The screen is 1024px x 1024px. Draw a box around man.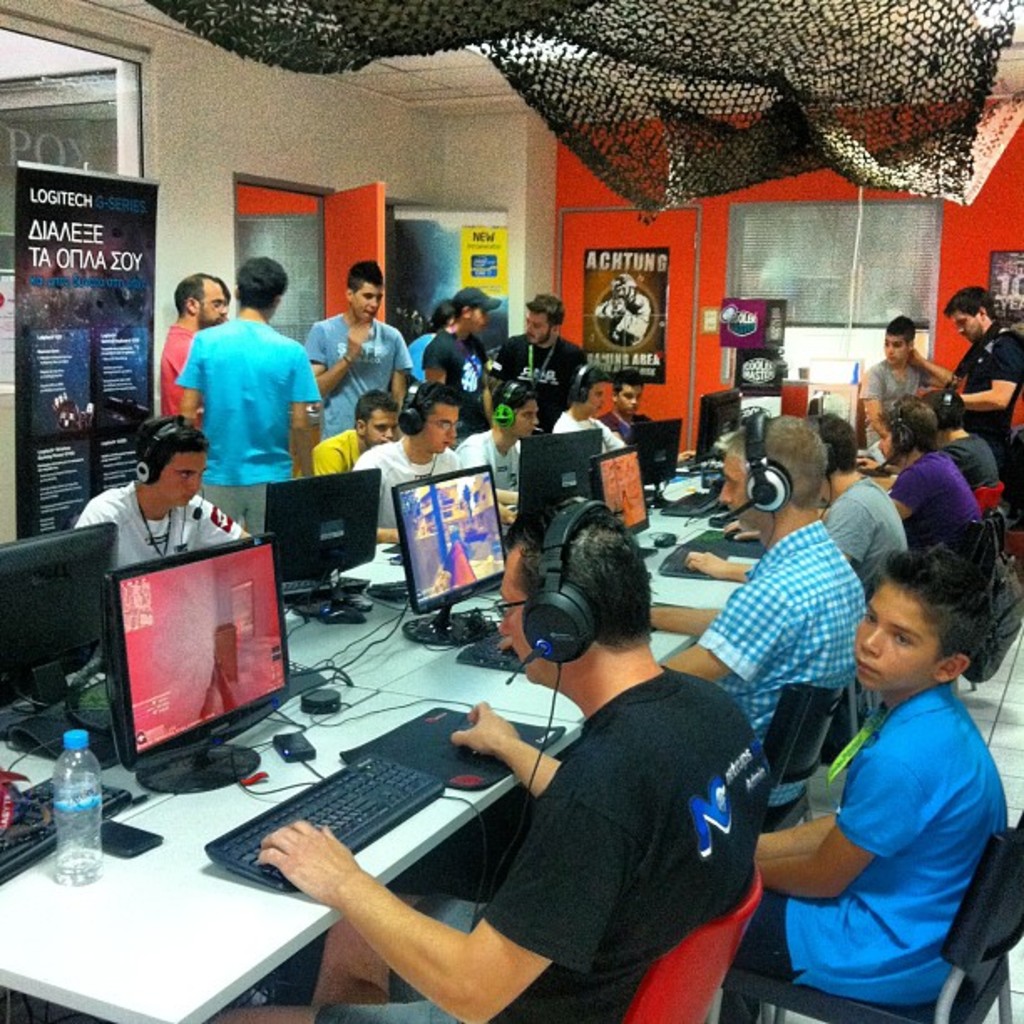
[746, 534, 1016, 1023].
